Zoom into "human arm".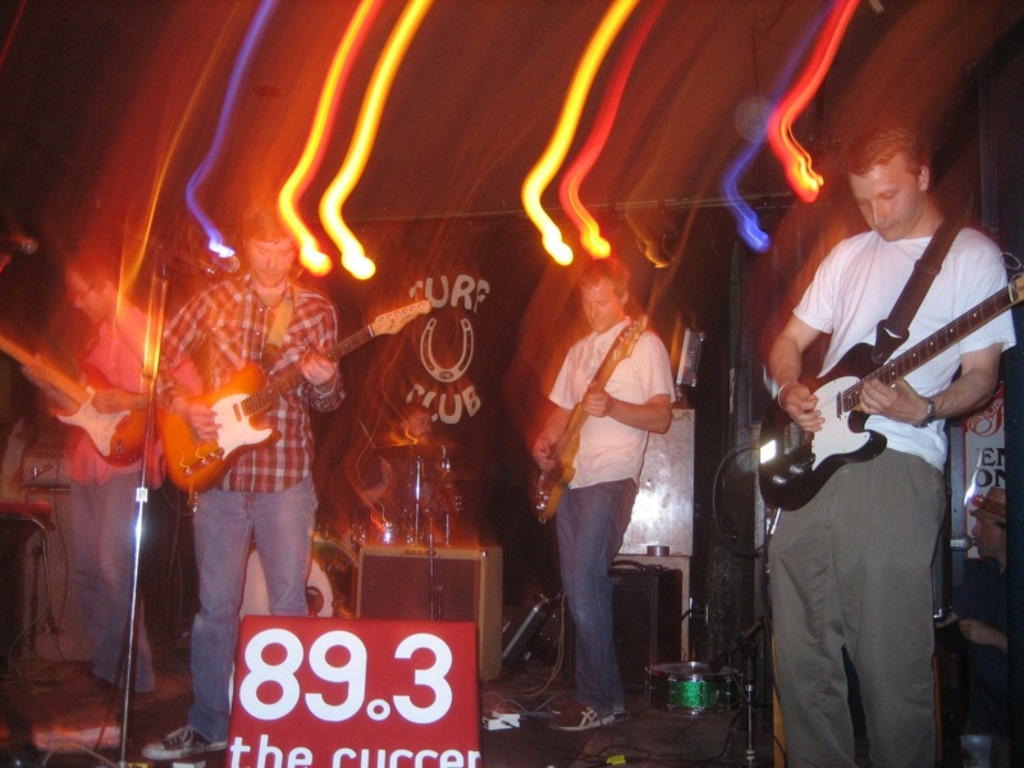
Zoom target: [90, 340, 218, 411].
